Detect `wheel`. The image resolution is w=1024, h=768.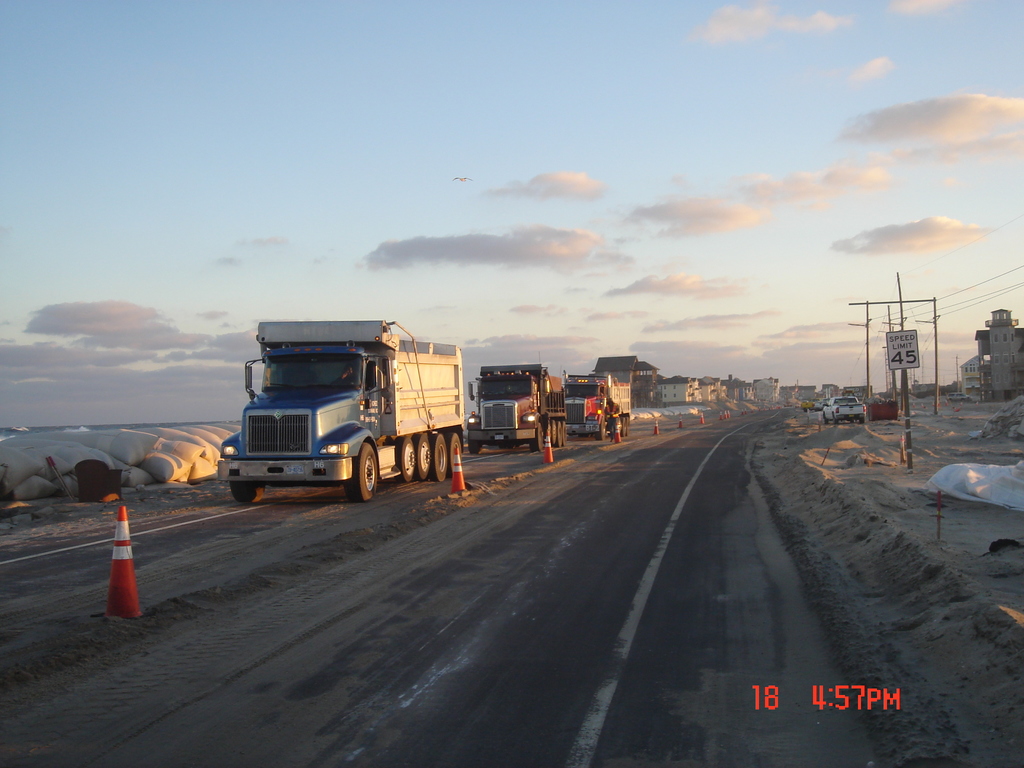
[348,449,380,501].
